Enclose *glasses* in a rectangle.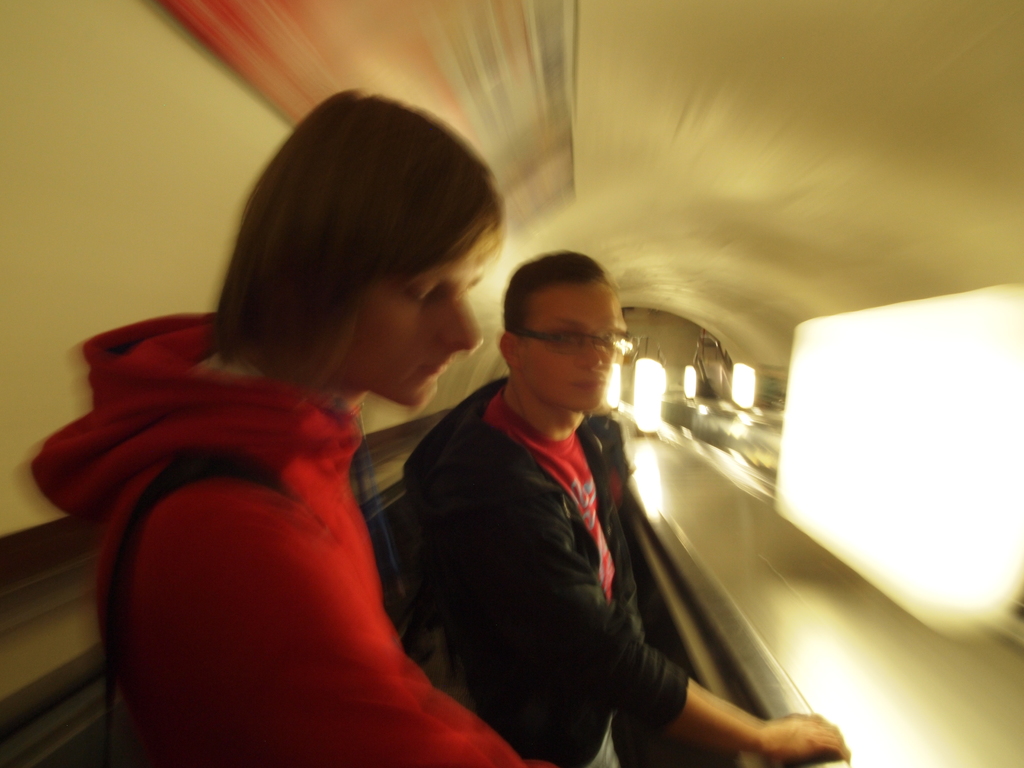
bbox(508, 318, 639, 363).
